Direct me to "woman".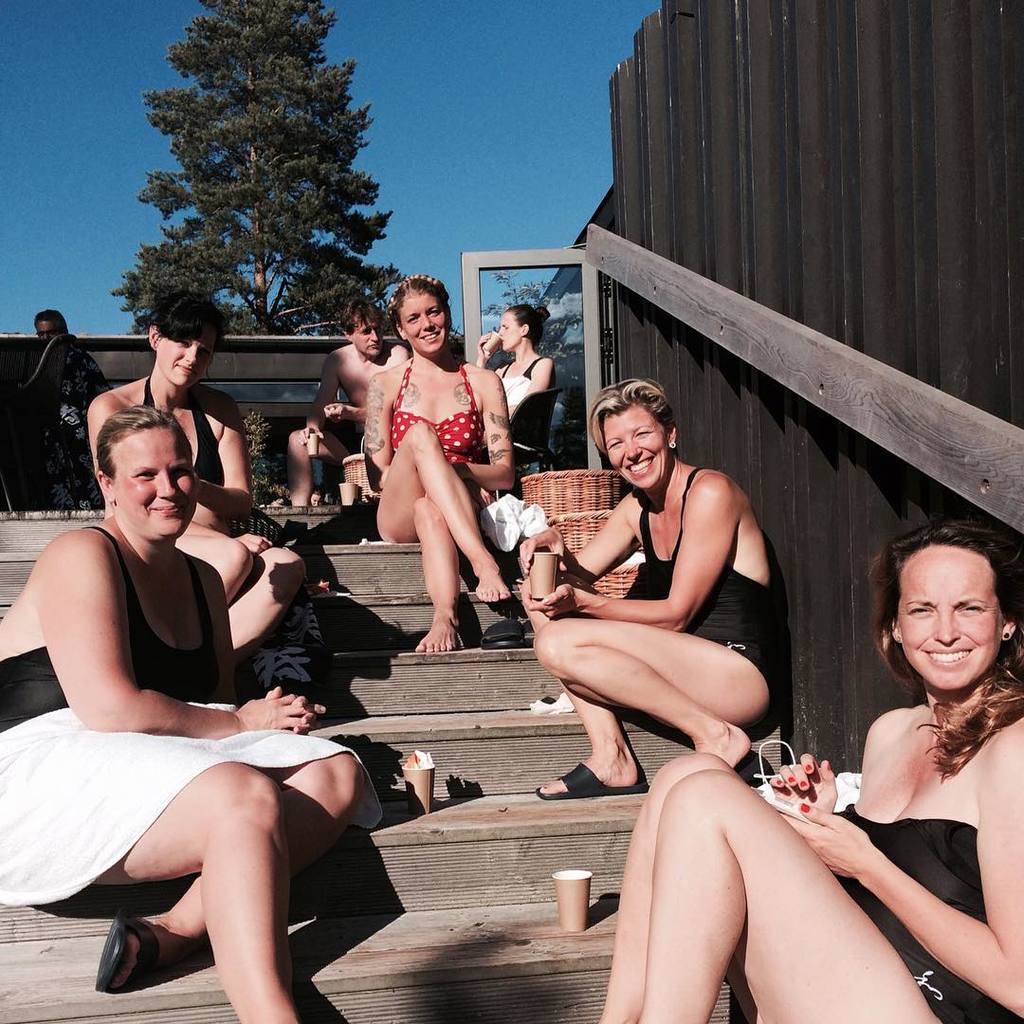
Direction: x1=340 y1=264 x2=502 y2=651.
